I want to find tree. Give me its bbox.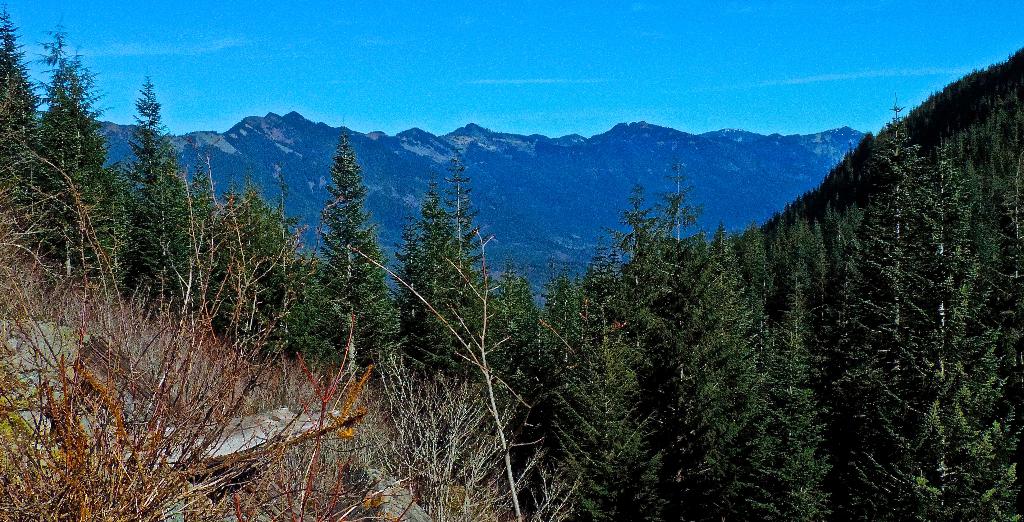
region(46, 22, 140, 302).
